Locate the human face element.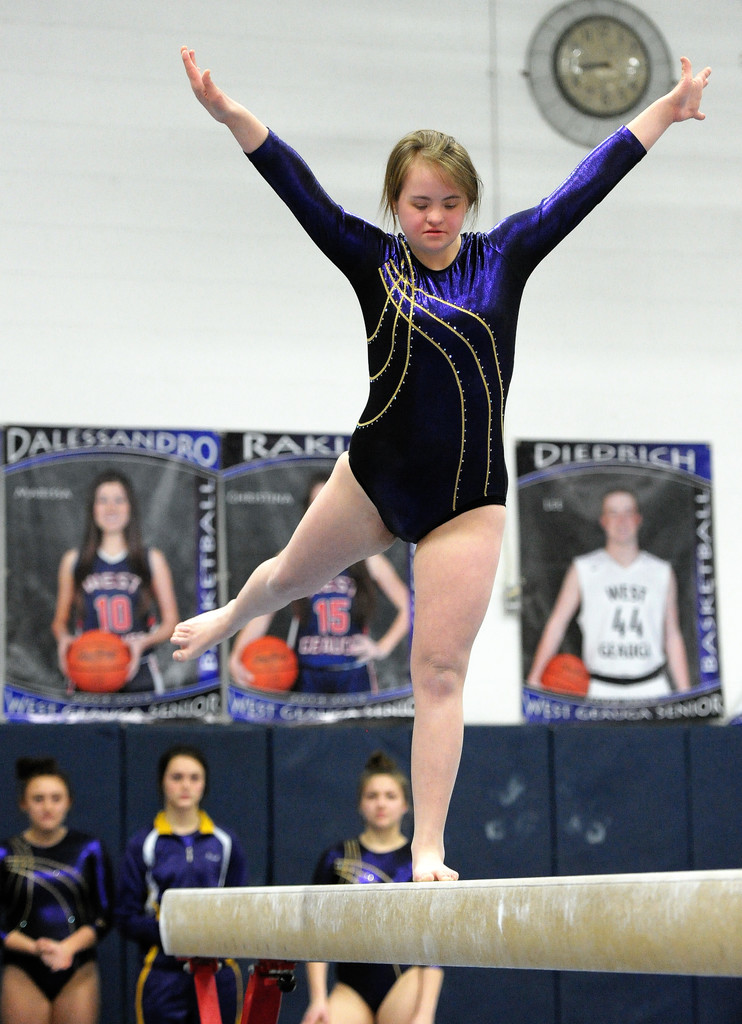
Element bbox: pyautogui.locateOnScreen(25, 774, 69, 830).
